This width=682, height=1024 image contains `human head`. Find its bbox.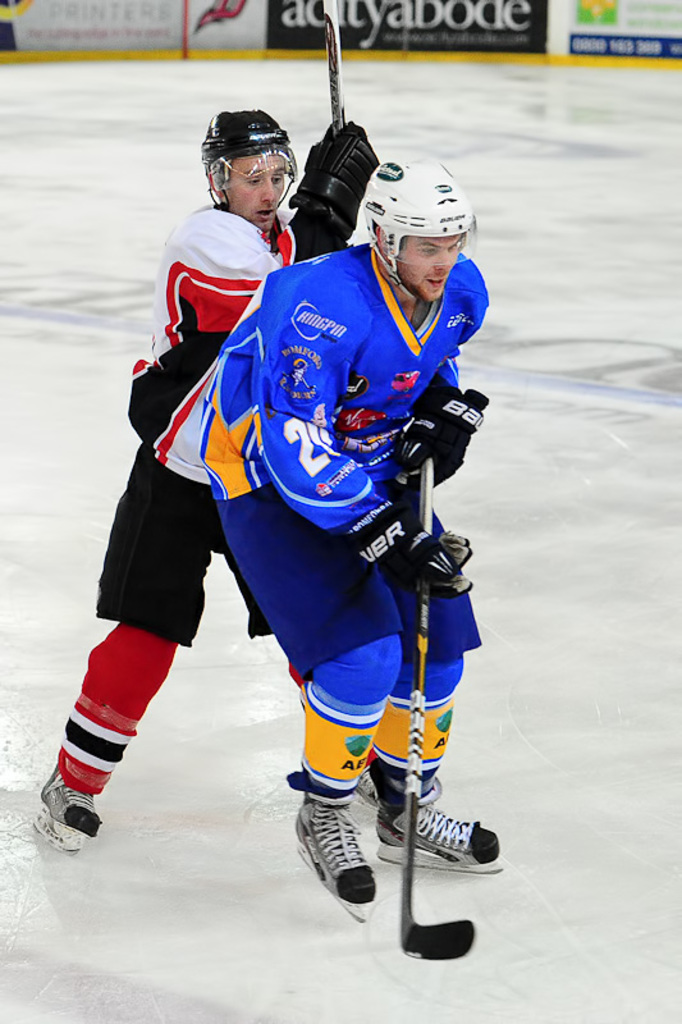
(362,164,476,308).
